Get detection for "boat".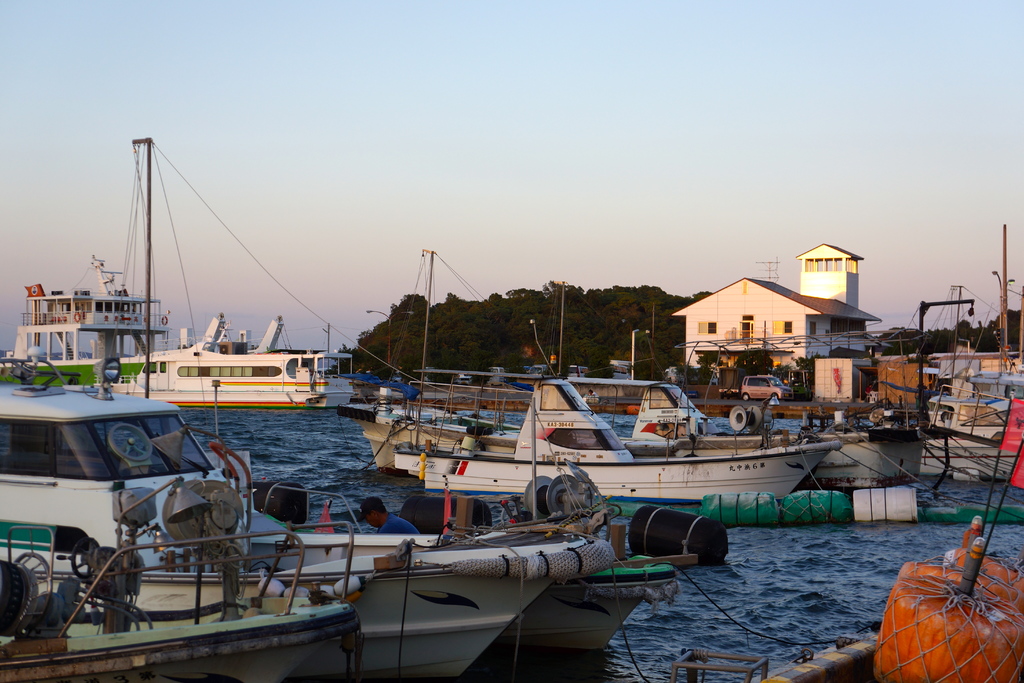
Detection: (left=0, top=353, right=619, bottom=682).
